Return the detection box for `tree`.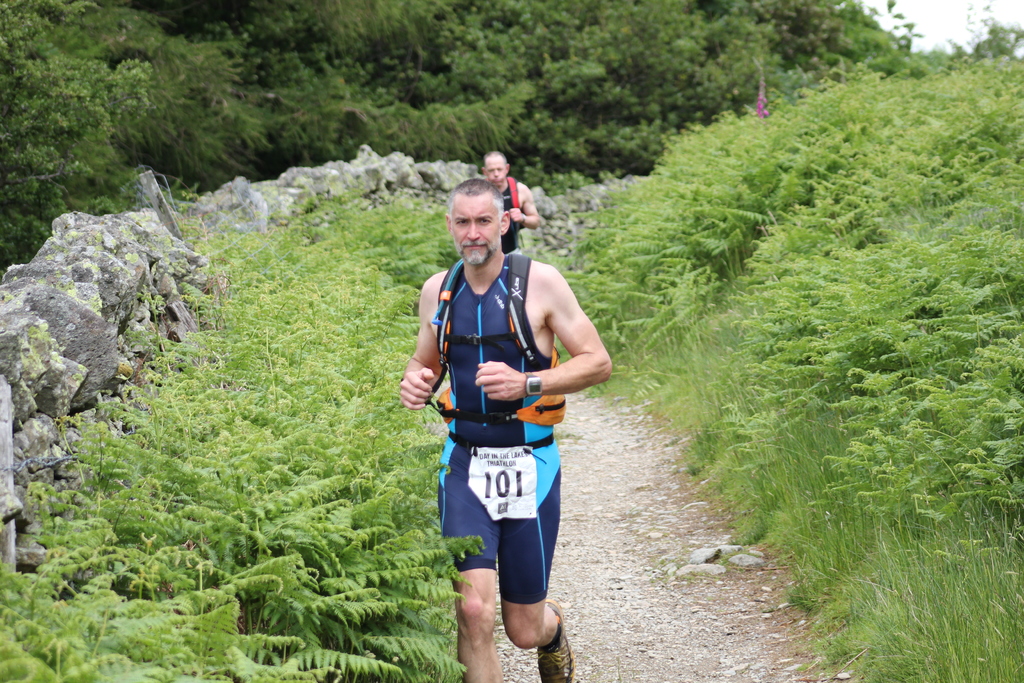
431:4:604:181.
